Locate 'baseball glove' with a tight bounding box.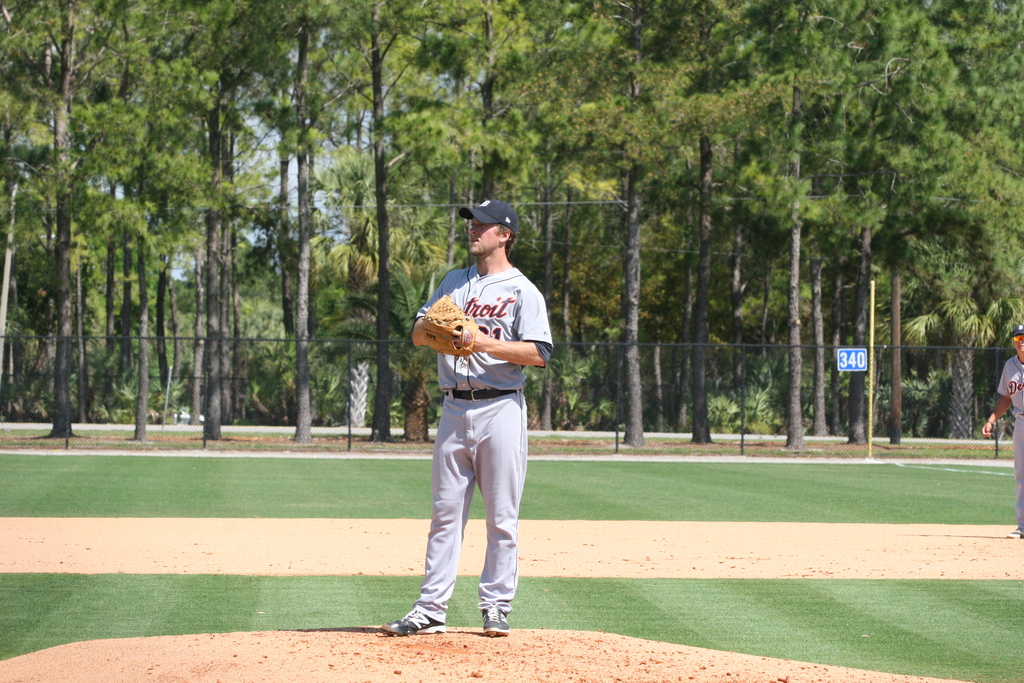
x1=424, y1=292, x2=479, y2=366.
